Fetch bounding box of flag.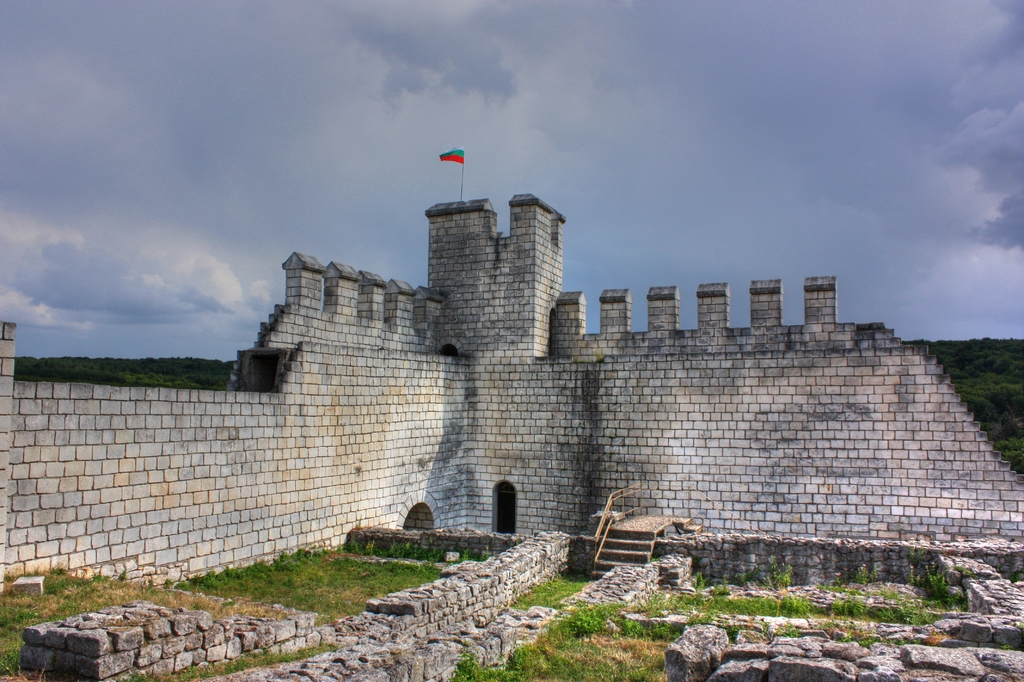
Bbox: (438,149,463,165).
